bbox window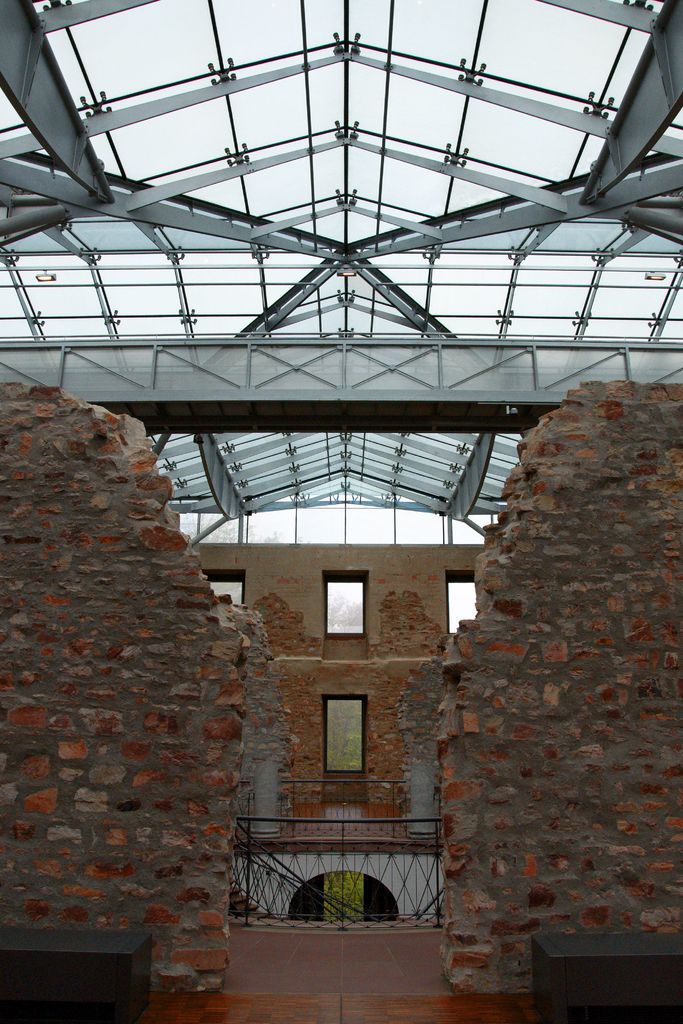
l=212, t=579, r=243, b=610
